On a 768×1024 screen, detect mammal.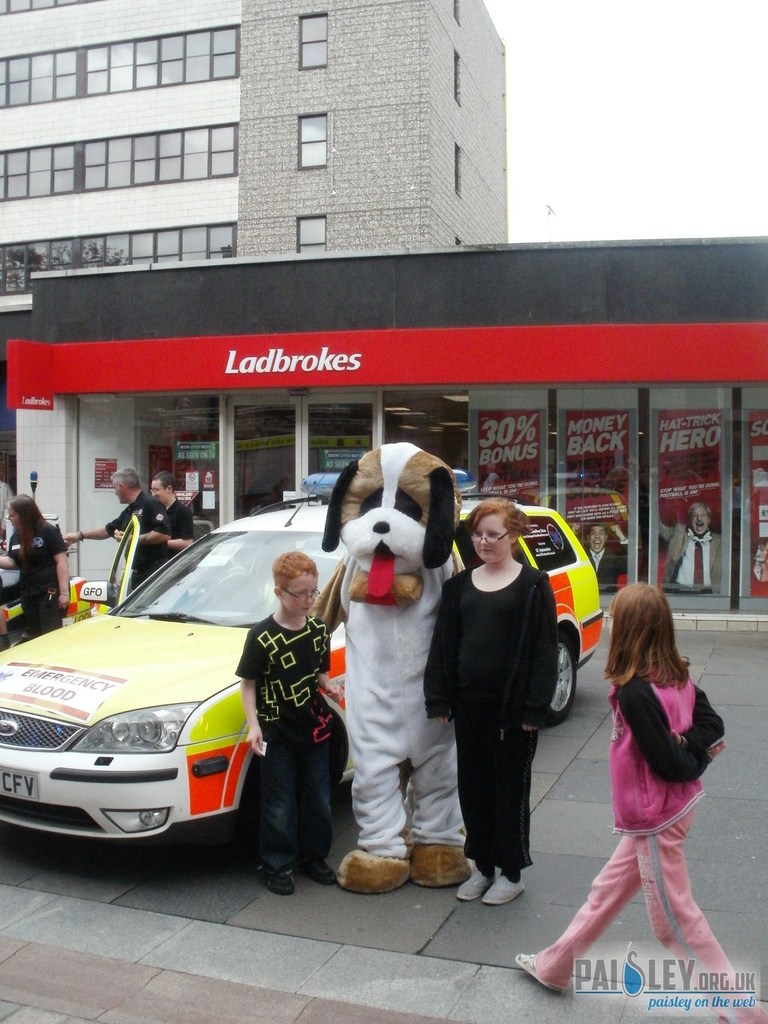
pyautogui.locateOnScreen(146, 467, 196, 558).
